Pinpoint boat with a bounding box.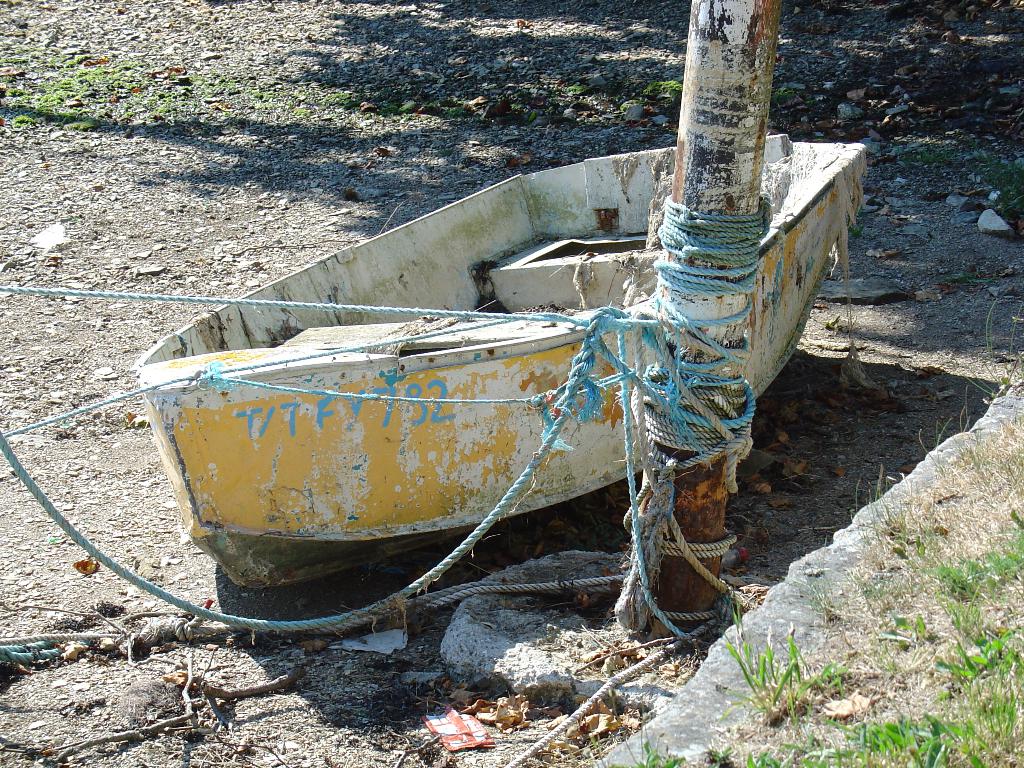
<region>159, 138, 813, 615</region>.
